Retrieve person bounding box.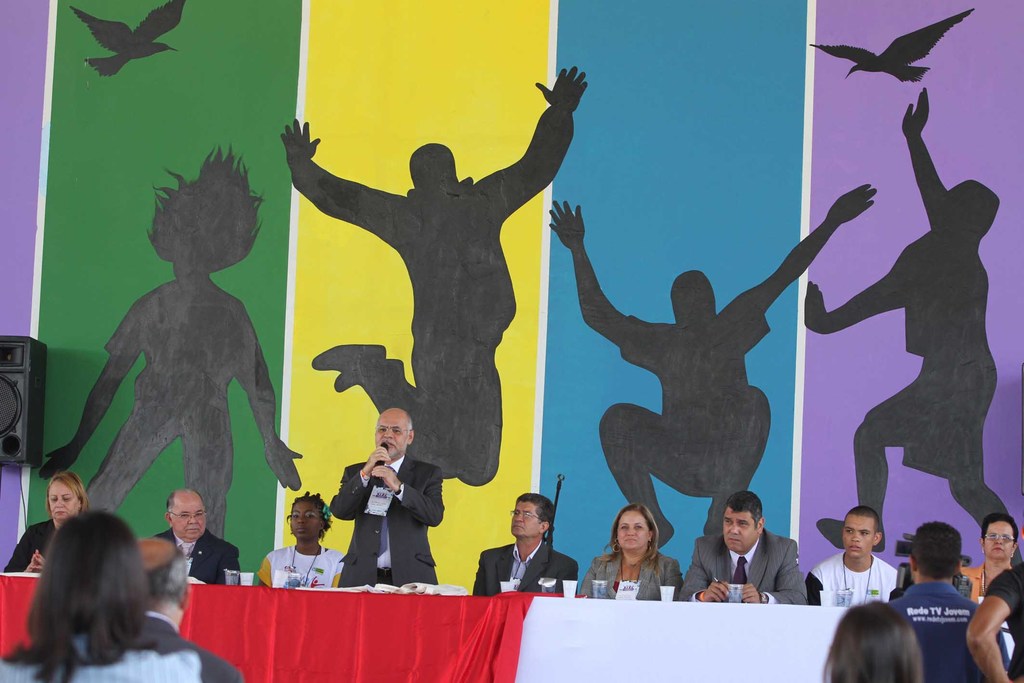
Bounding box: x1=959, y1=509, x2=1023, y2=604.
